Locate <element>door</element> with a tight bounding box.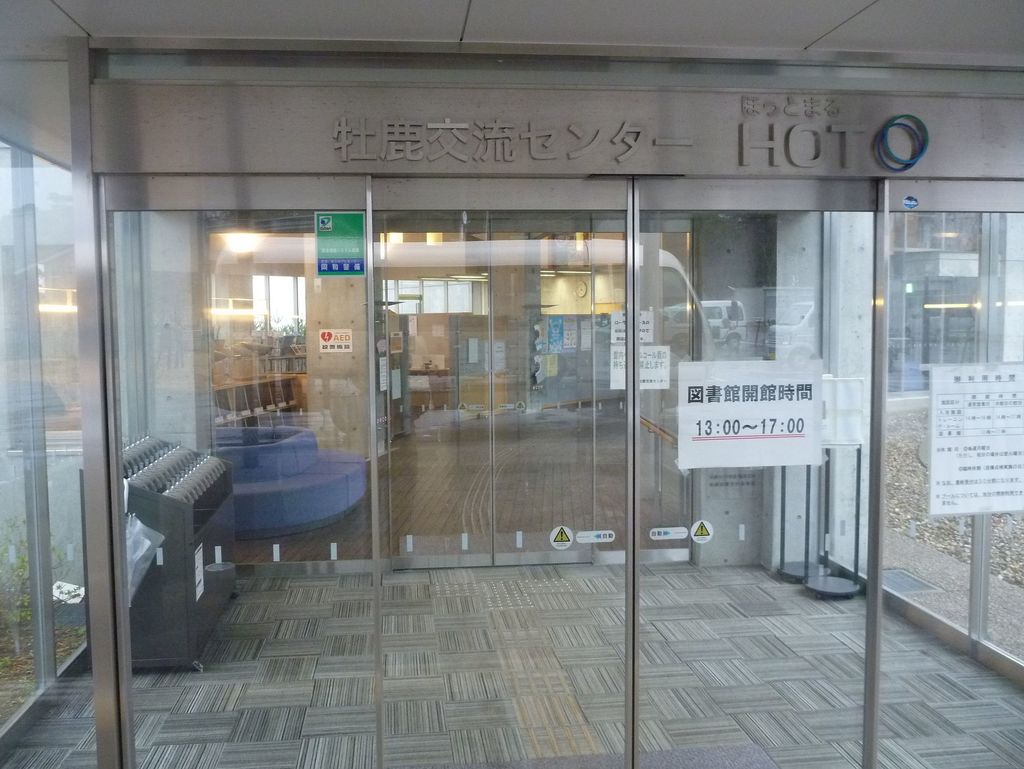
368/173/884/768.
